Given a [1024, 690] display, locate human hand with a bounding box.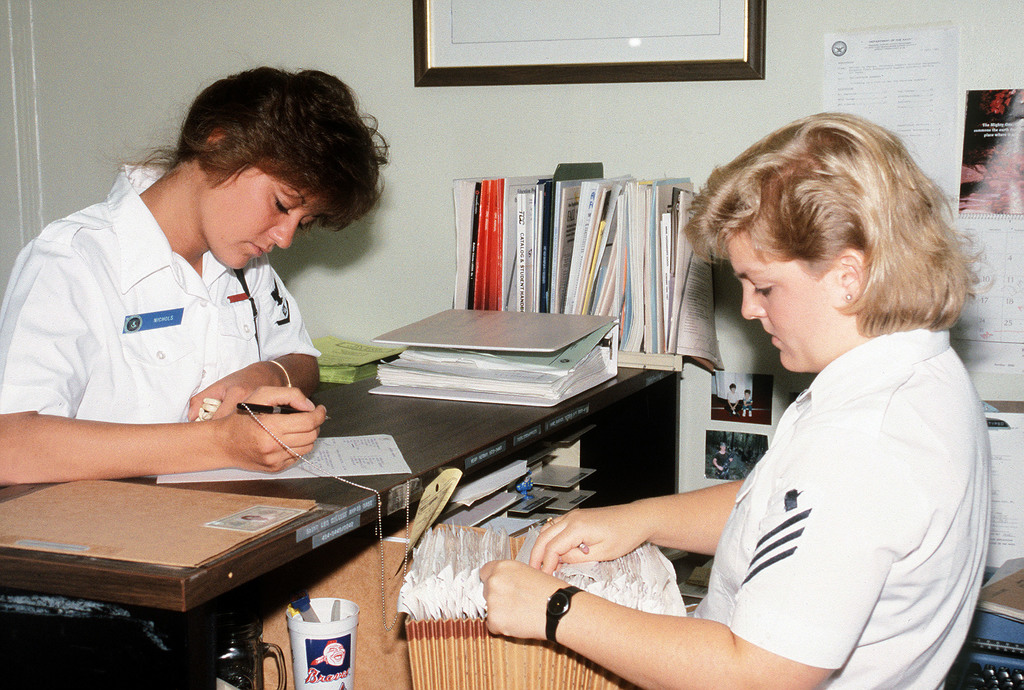
Located: 184,360,285,425.
